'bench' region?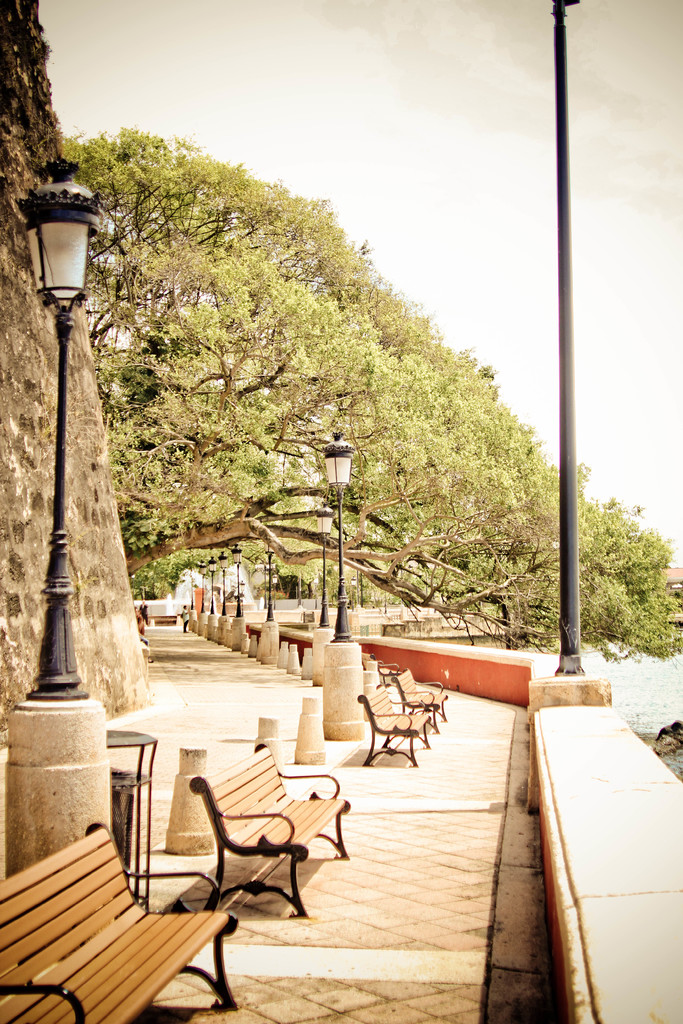
detection(4, 830, 243, 1023)
